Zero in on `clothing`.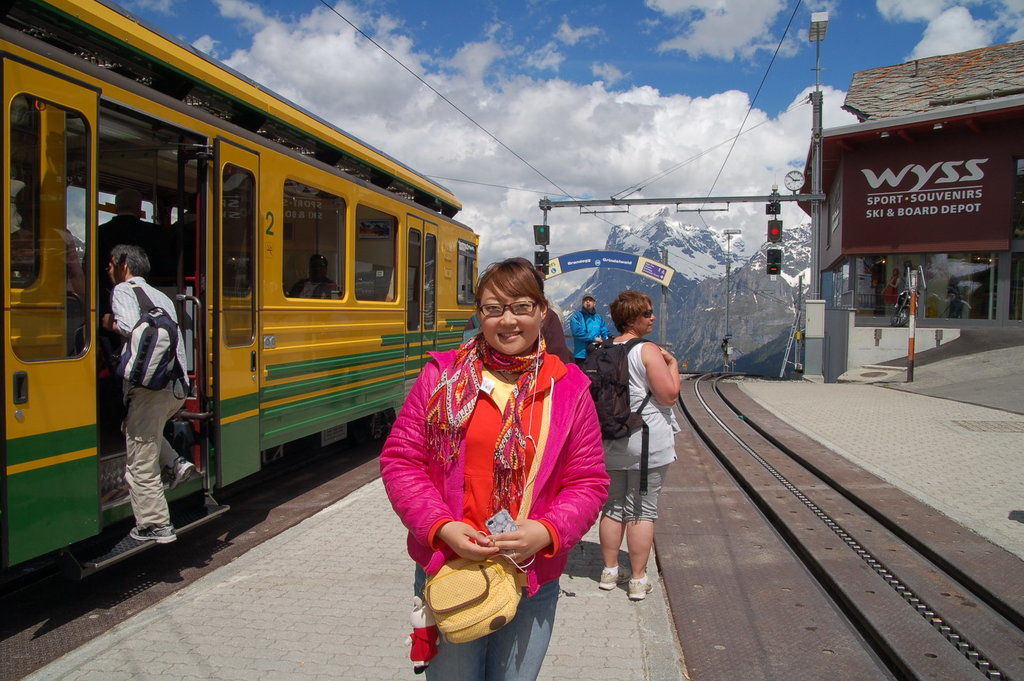
Zeroed in: left=397, top=310, right=602, bottom=651.
